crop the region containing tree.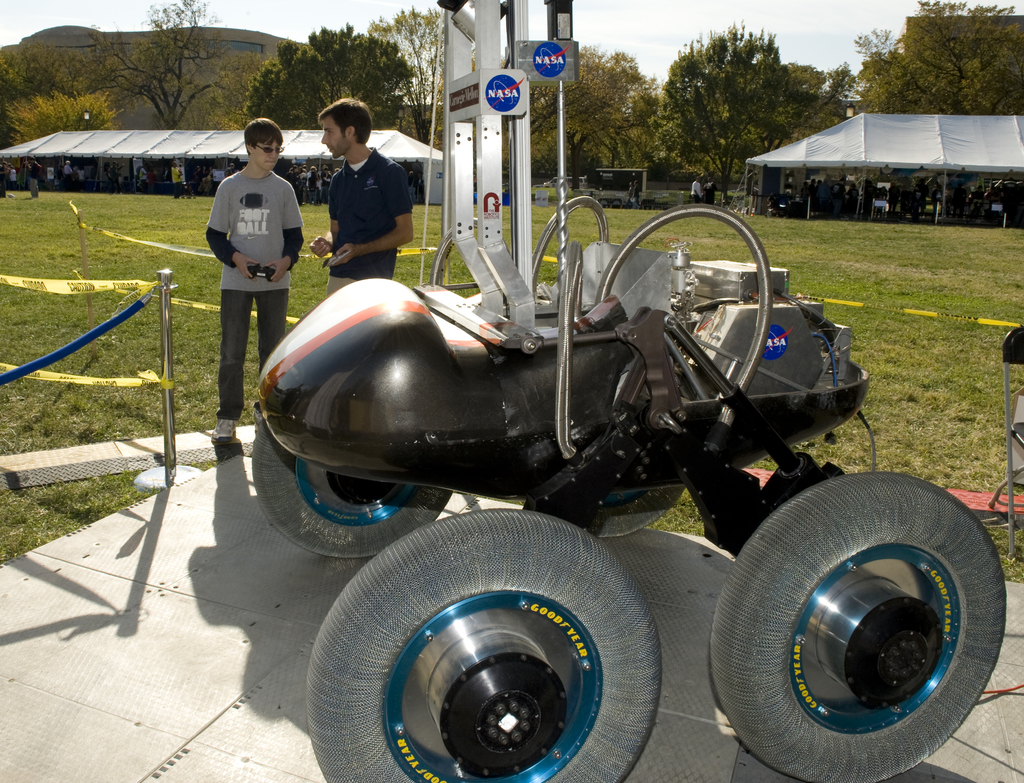
Crop region: [x1=524, y1=49, x2=648, y2=195].
